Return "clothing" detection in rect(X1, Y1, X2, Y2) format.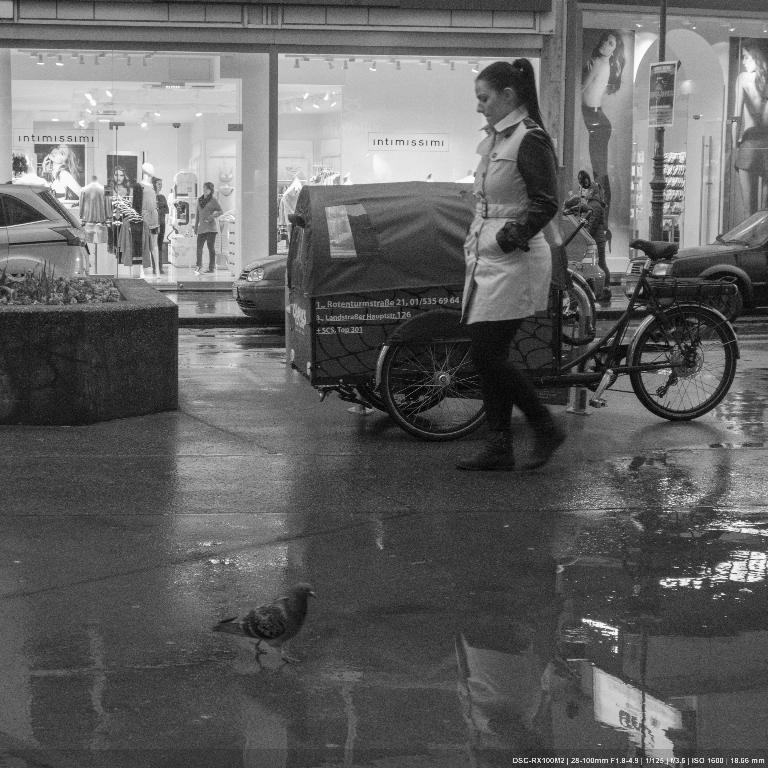
rect(581, 102, 613, 237).
